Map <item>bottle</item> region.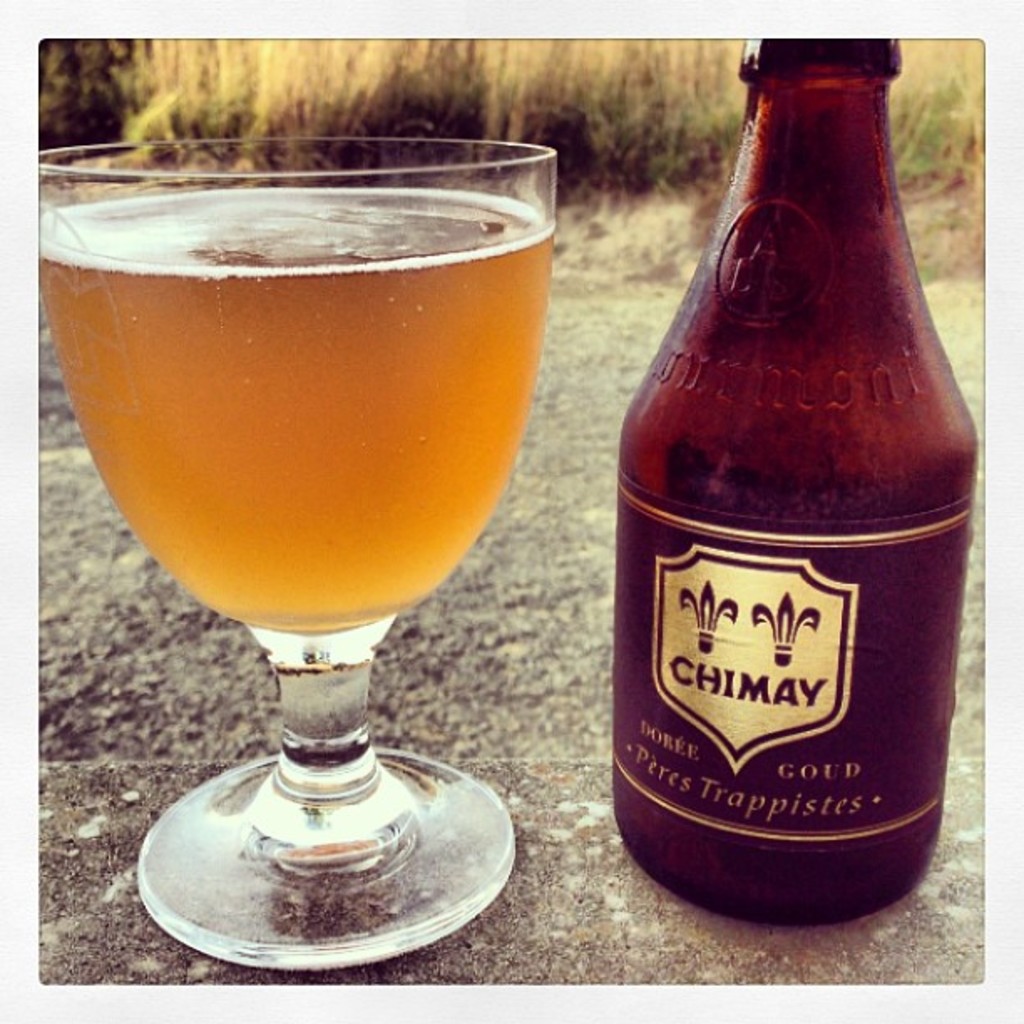
Mapped to 621,27,987,917.
